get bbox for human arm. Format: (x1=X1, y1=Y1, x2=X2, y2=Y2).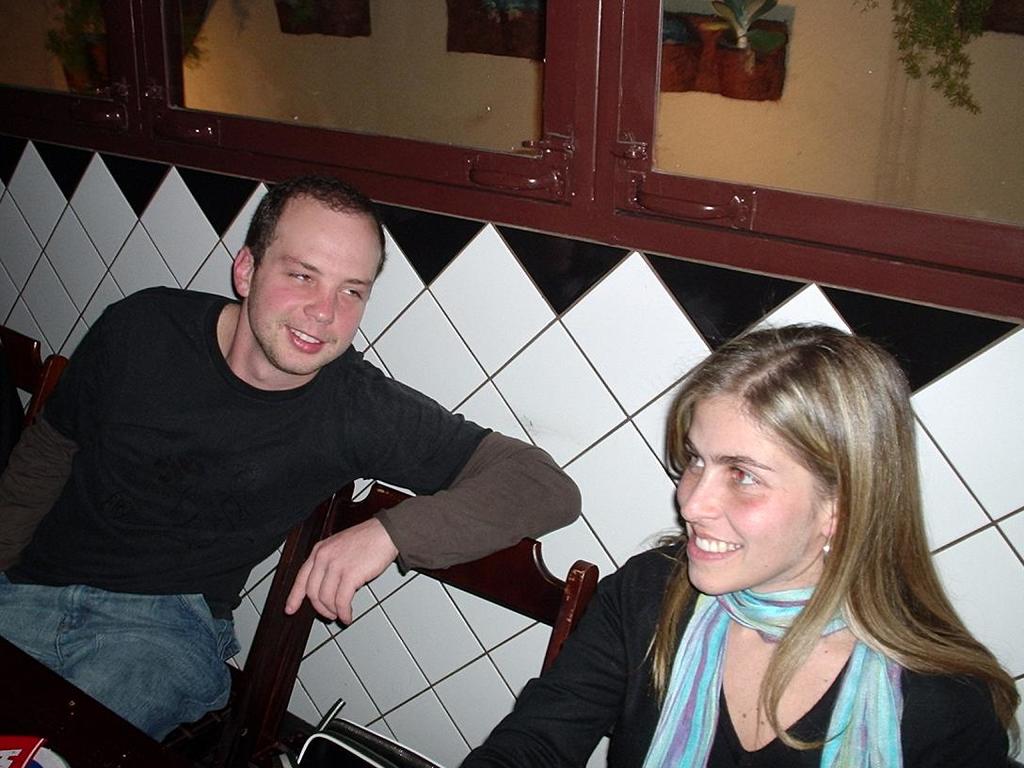
(x1=2, y1=290, x2=131, y2=582).
